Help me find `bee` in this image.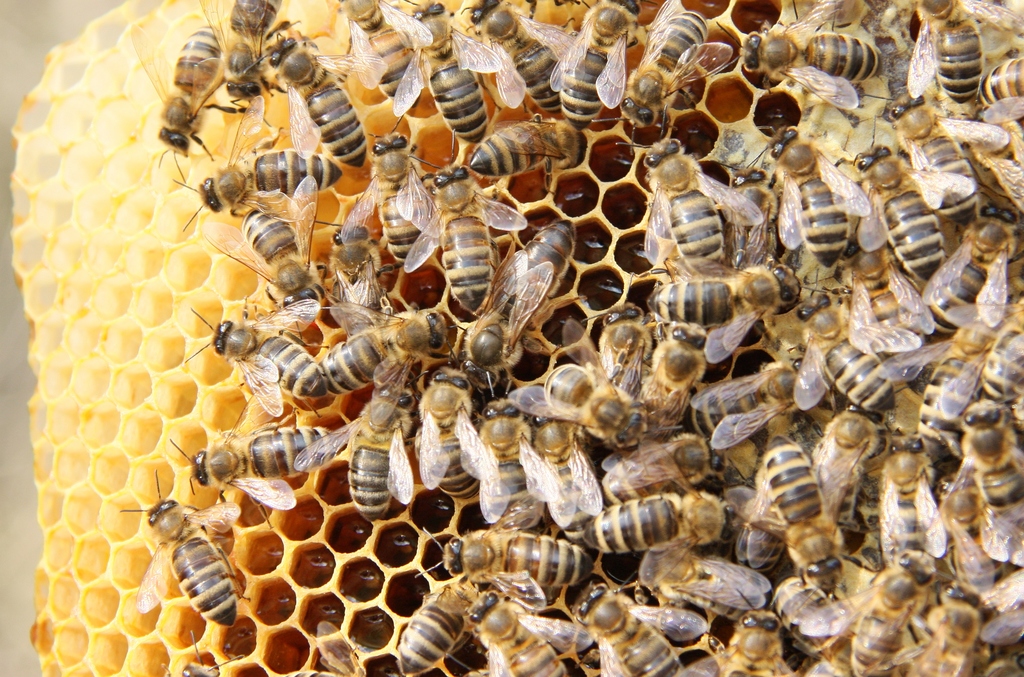
Found it: box(636, 529, 778, 625).
